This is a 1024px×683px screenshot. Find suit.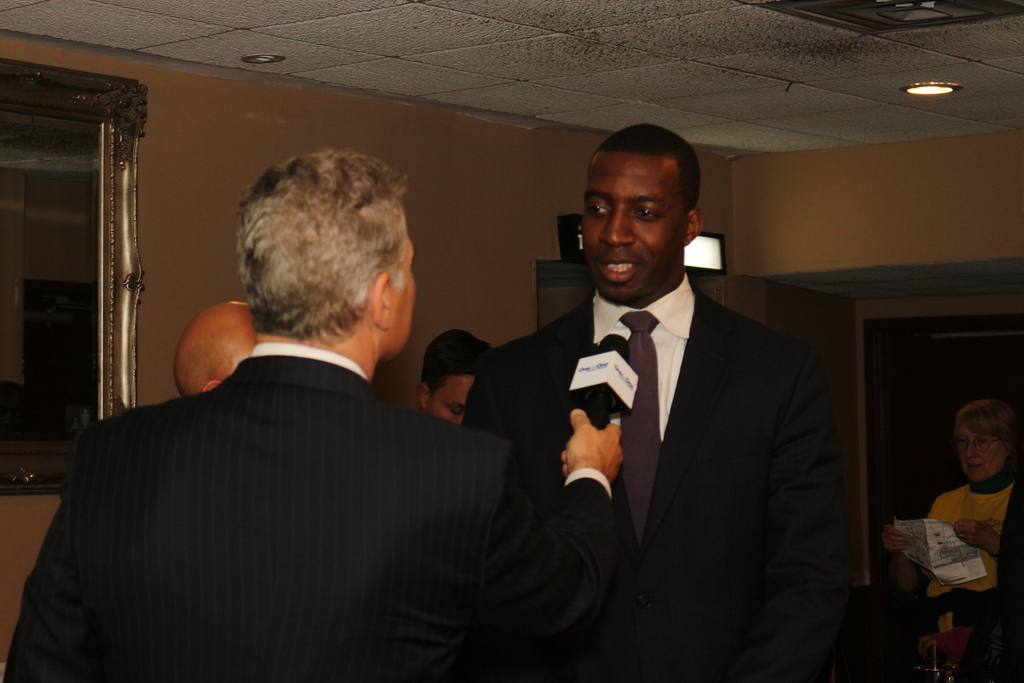
Bounding box: 461,277,842,682.
